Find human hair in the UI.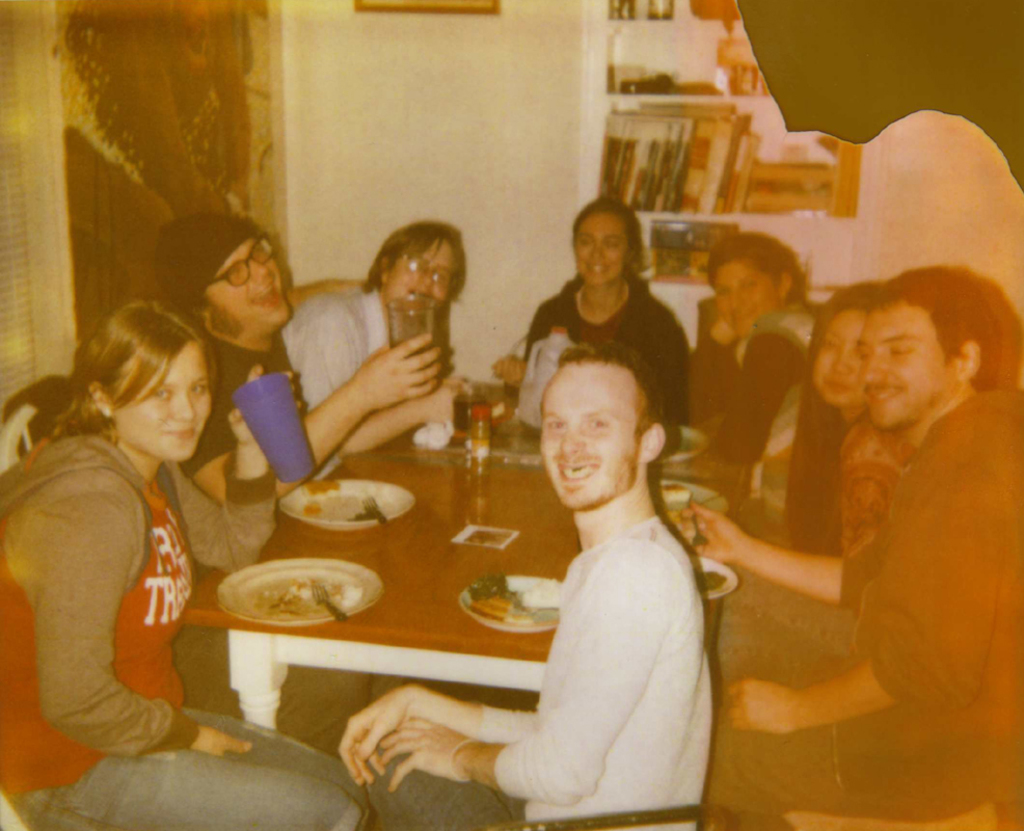
UI element at left=704, top=231, right=804, bottom=303.
